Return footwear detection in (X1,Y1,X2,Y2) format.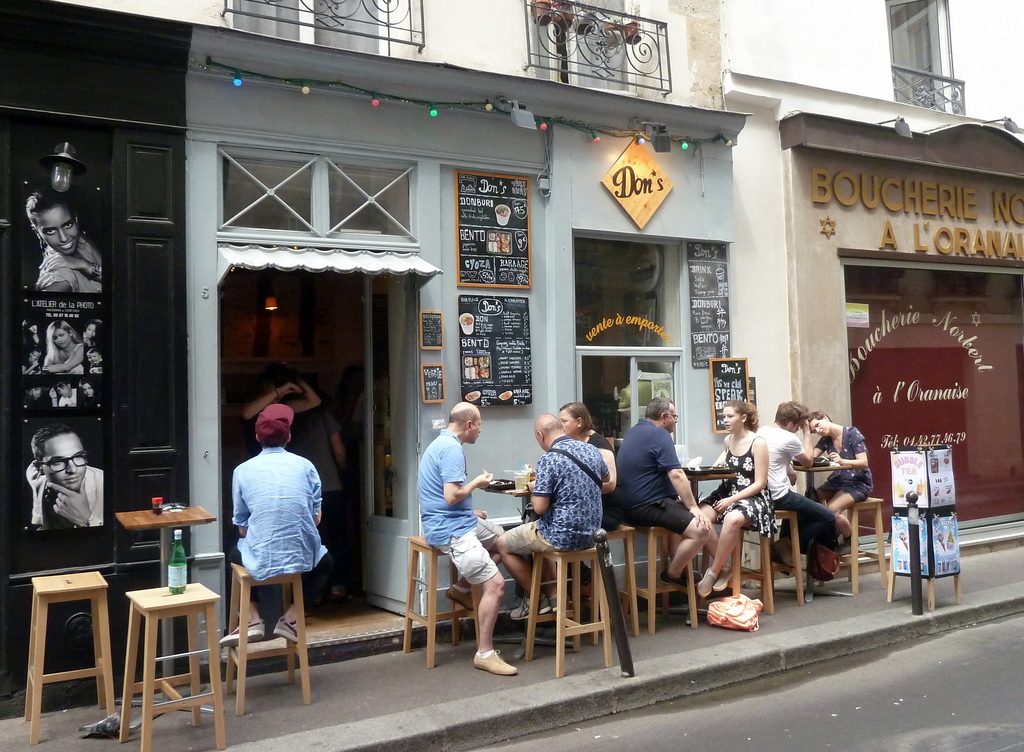
(474,649,517,673).
